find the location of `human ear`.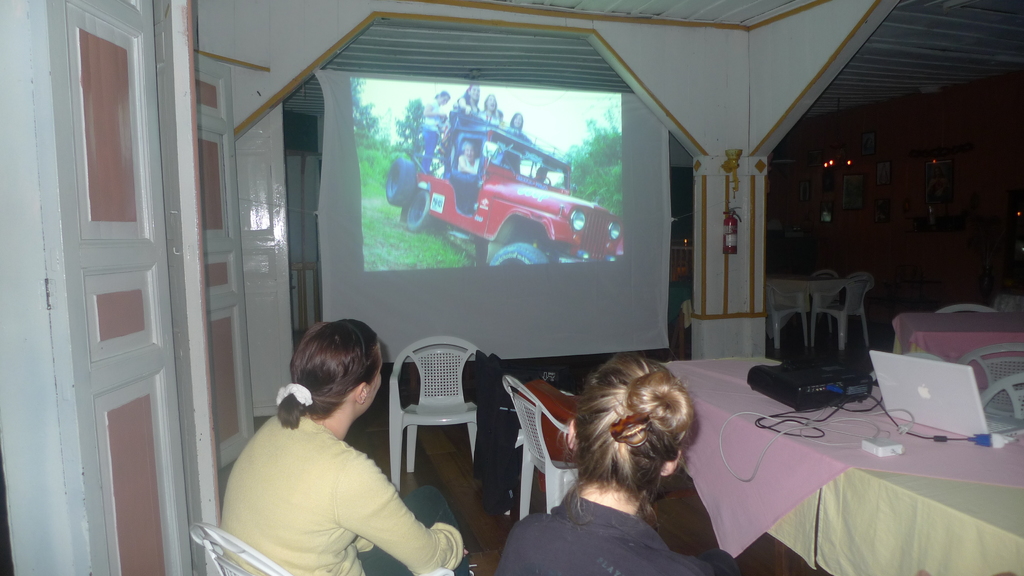
Location: locate(566, 418, 576, 449).
